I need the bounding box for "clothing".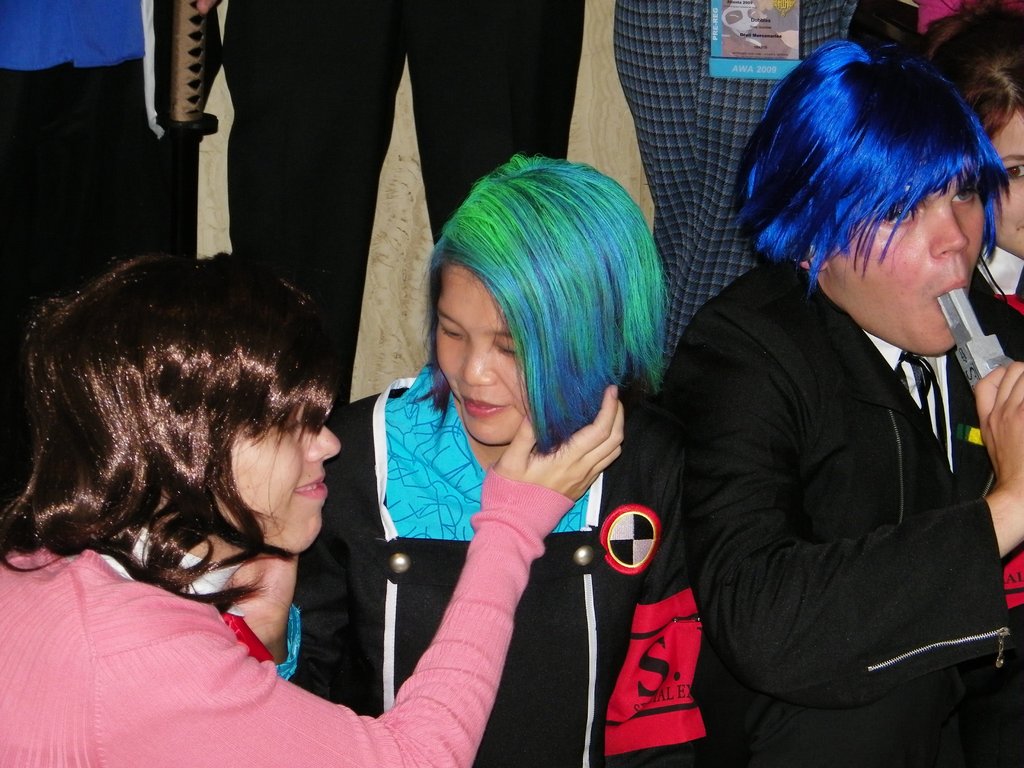
Here it is: 670:170:1020:767.
